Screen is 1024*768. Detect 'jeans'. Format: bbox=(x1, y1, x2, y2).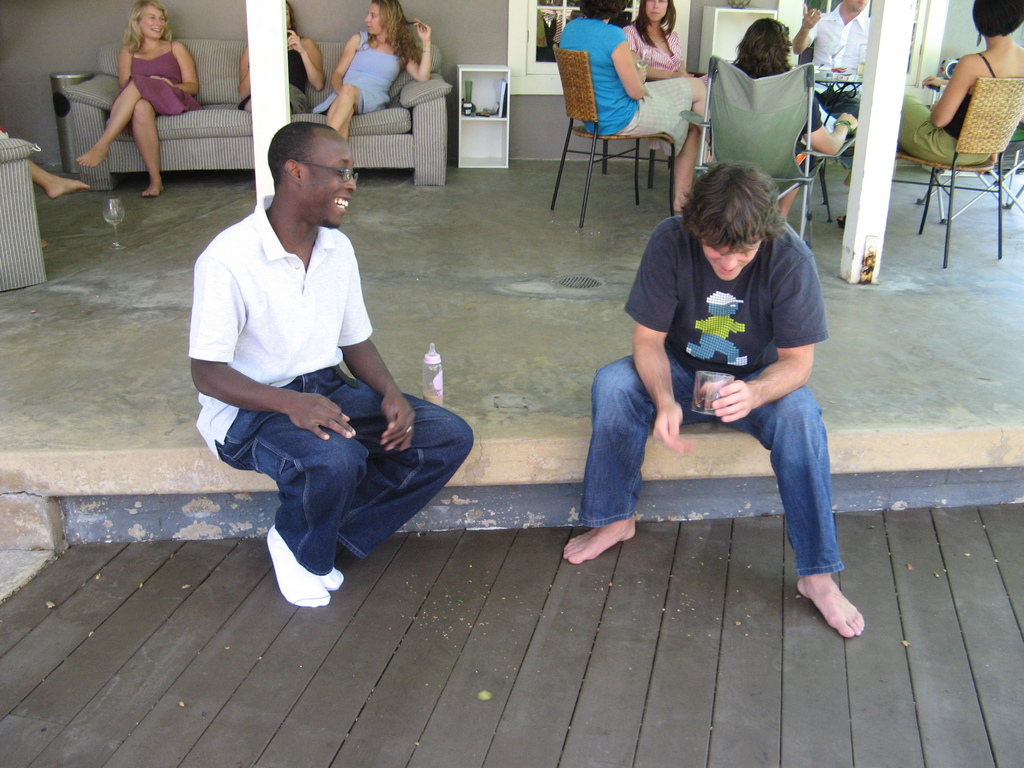
bbox=(588, 340, 854, 575).
